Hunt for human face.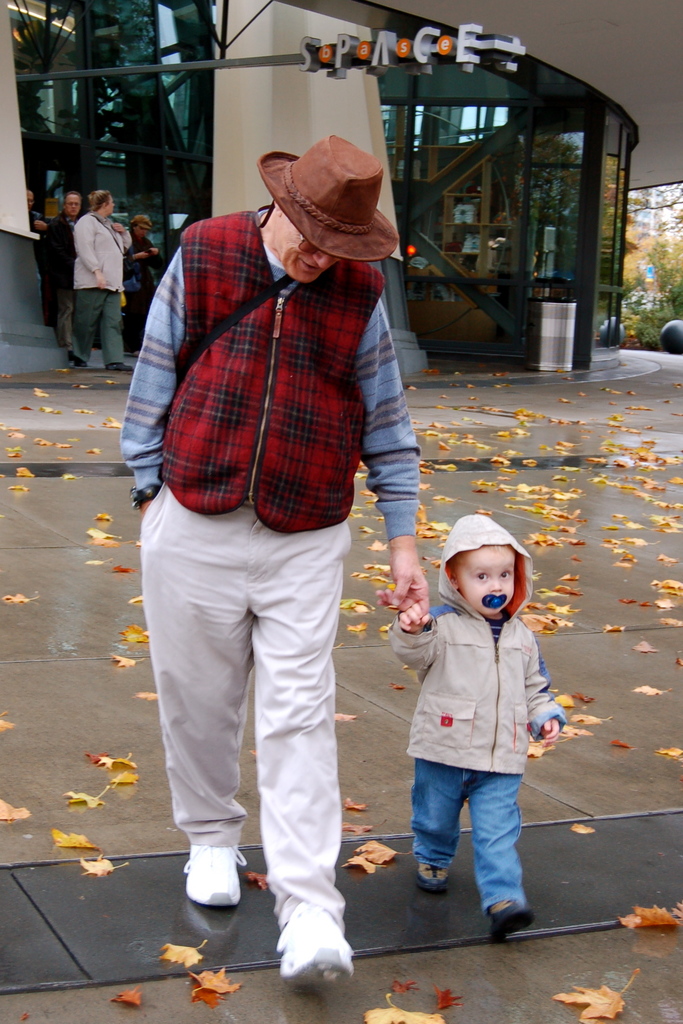
Hunted down at x1=273 y1=209 x2=340 y2=283.
